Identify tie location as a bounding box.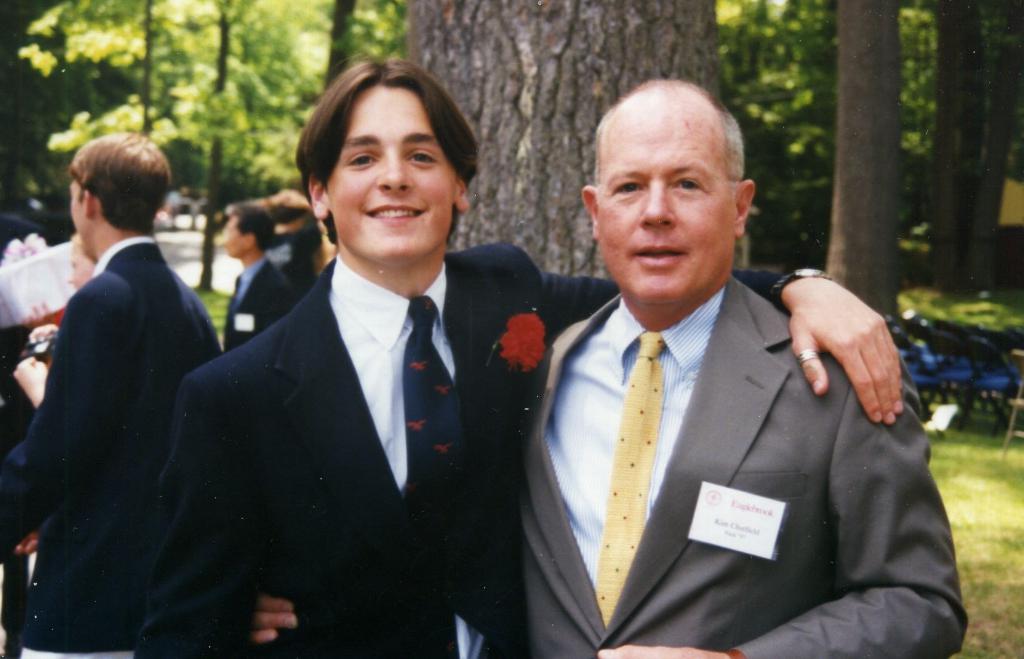
x1=399, y1=292, x2=468, y2=513.
